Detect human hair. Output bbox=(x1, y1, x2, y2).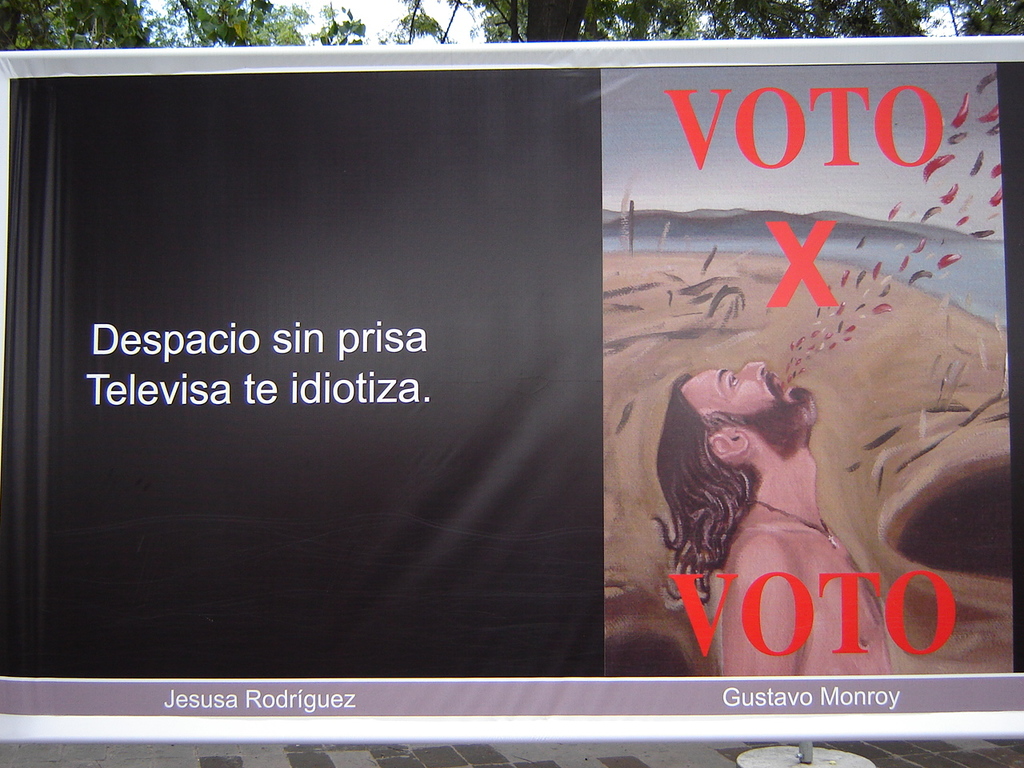
bbox=(650, 370, 761, 608).
